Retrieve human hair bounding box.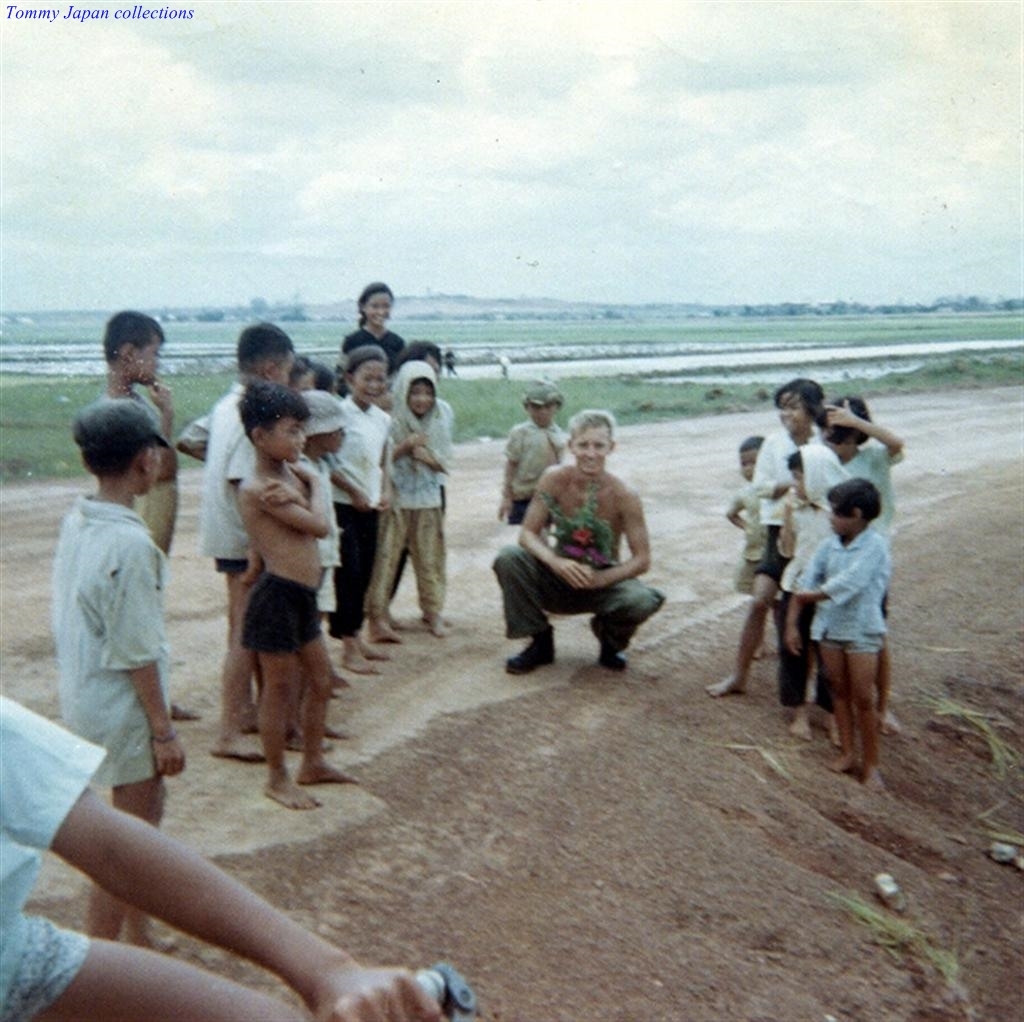
Bounding box: bbox=(102, 308, 164, 363).
